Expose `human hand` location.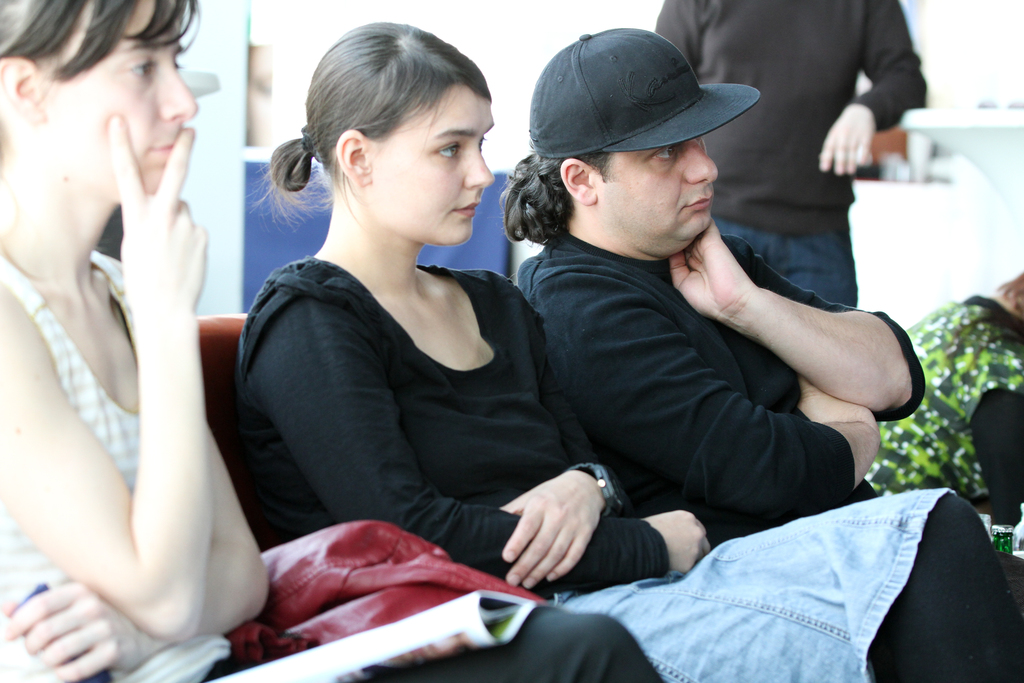
Exposed at [500,469,608,586].
